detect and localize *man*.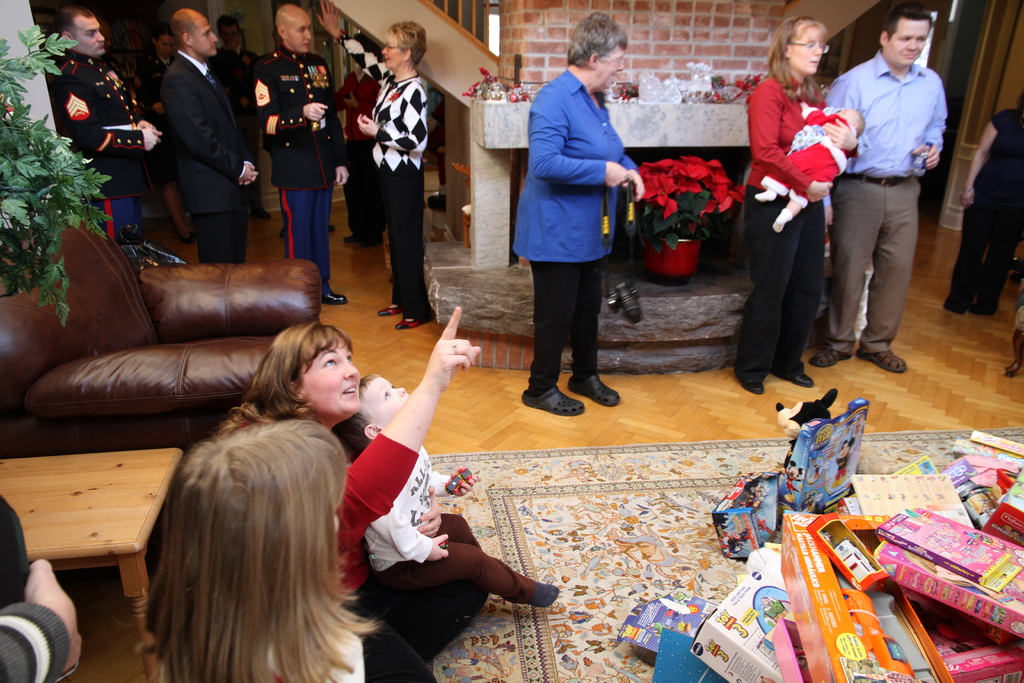
Localized at {"x1": 829, "y1": 12, "x2": 950, "y2": 377}.
